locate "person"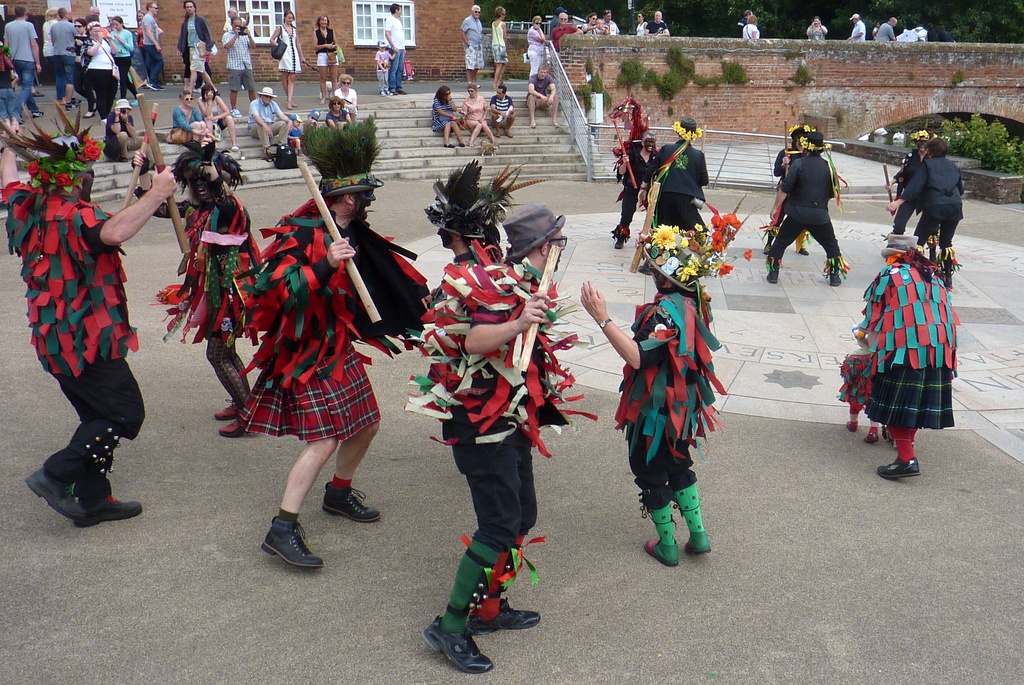
(left=260, top=113, right=436, bottom=570)
